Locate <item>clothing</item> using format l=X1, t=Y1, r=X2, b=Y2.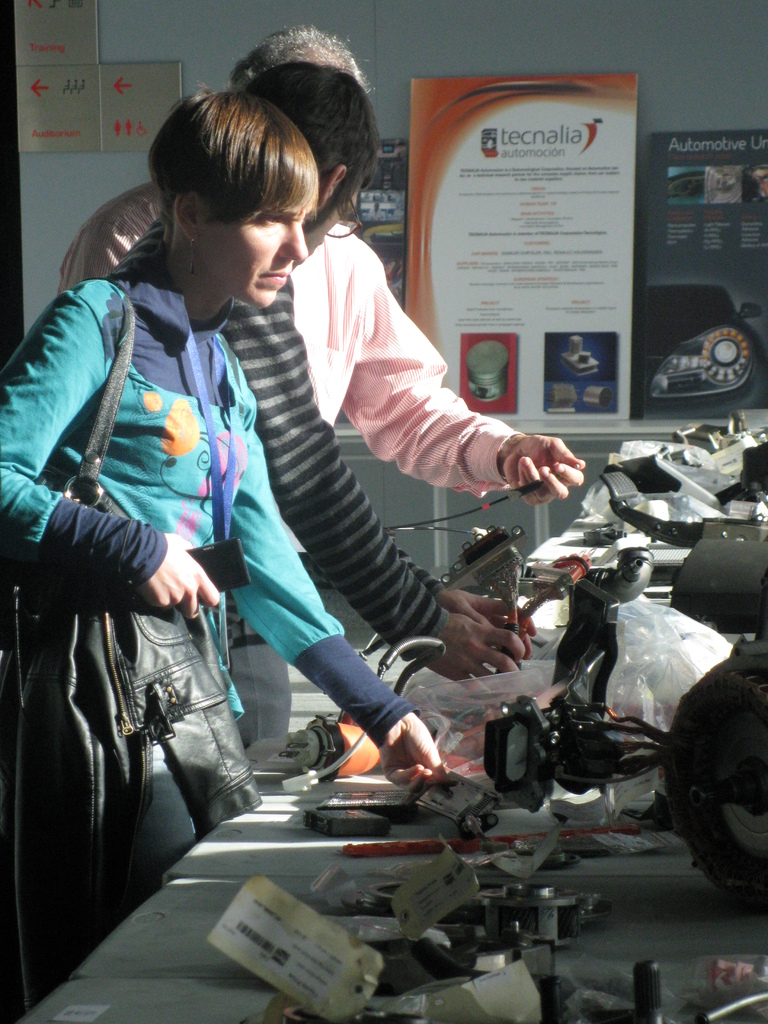
l=220, t=286, r=439, b=653.
